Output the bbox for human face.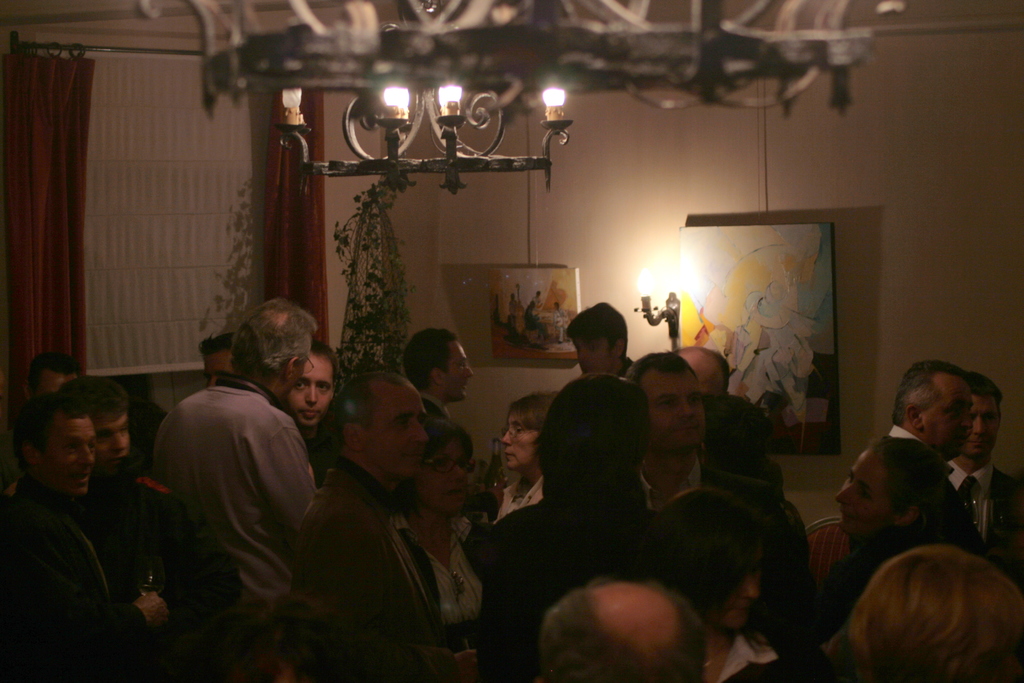
<box>500,418,544,472</box>.
